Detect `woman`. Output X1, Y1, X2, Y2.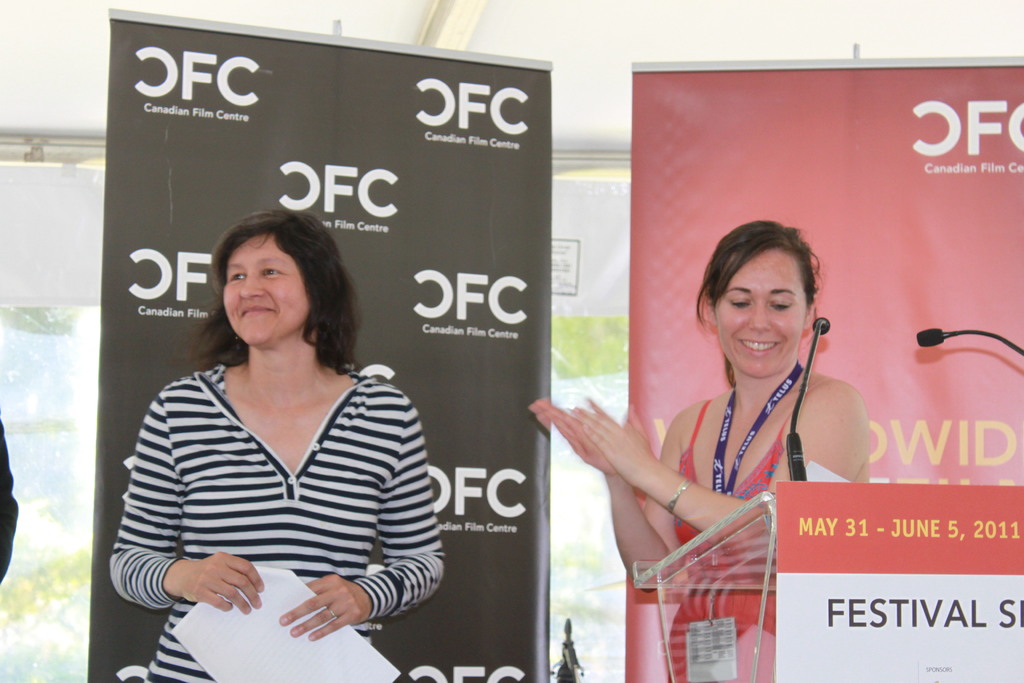
108, 201, 436, 658.
